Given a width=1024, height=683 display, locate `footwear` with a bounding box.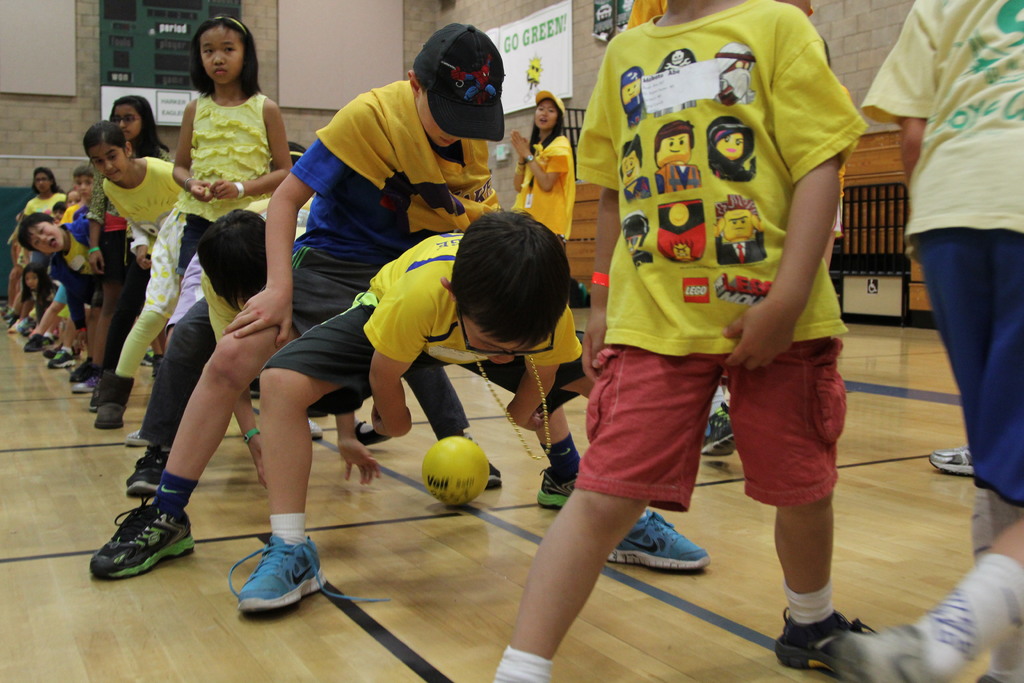
Located: [92,495,199,577].
